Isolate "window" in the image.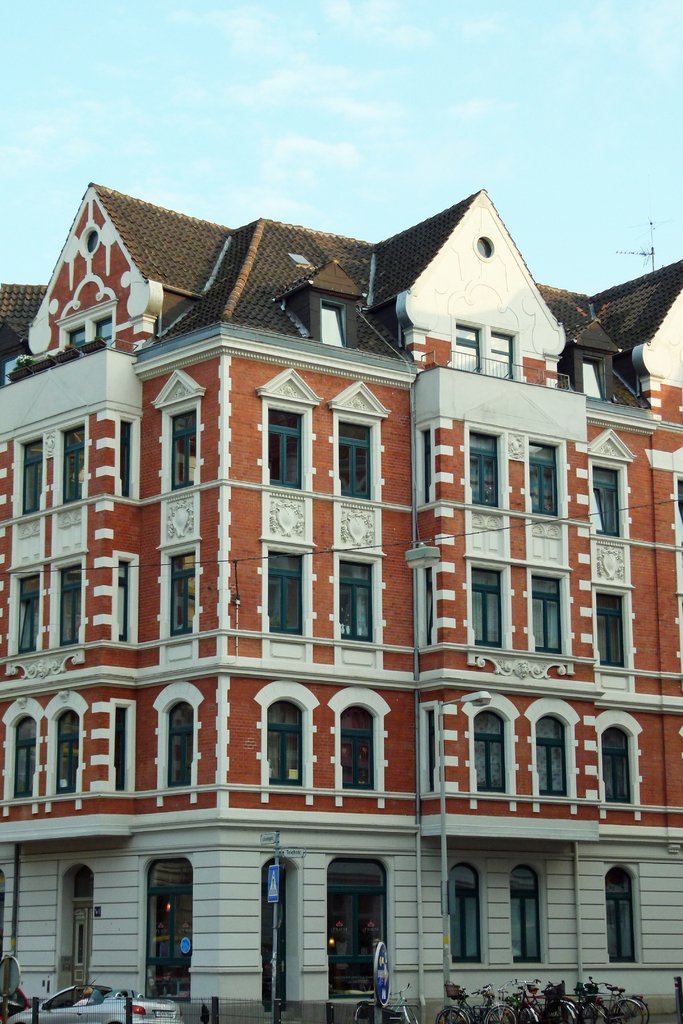
Isolated region: (468, 685, 509, 795).
